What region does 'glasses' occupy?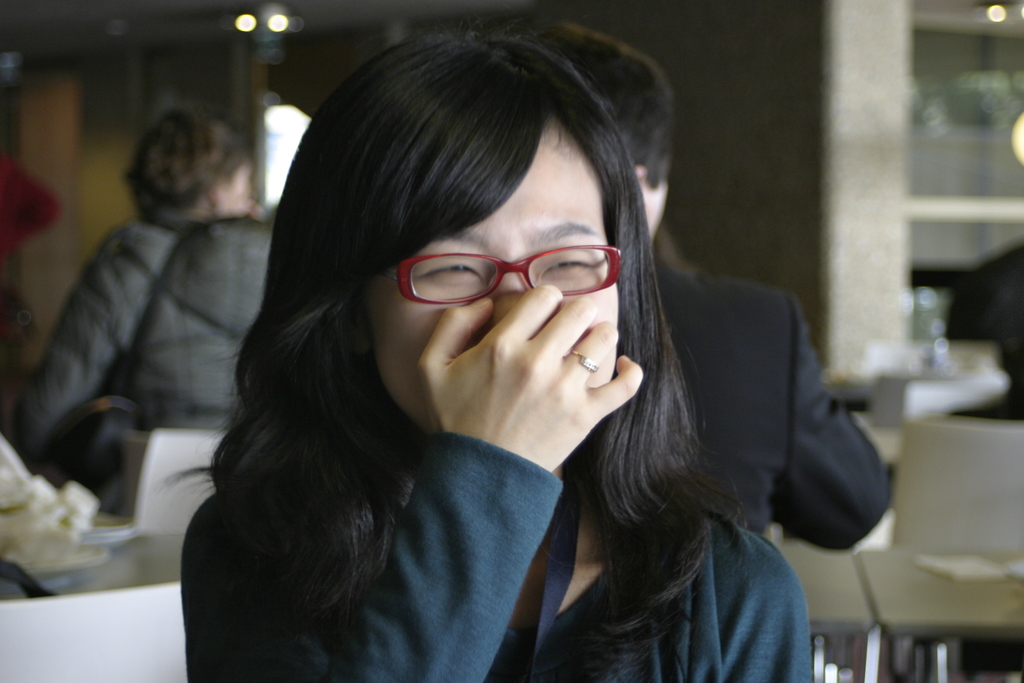
x1=388, y1=240, x2=630, y2=313.
